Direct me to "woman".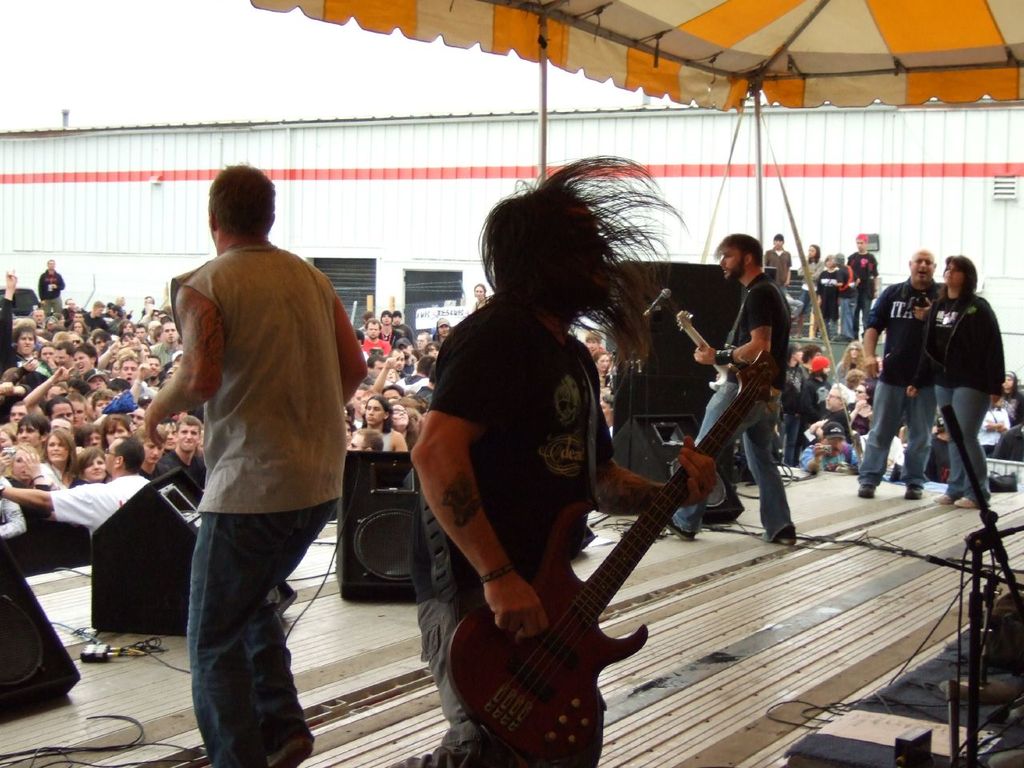
Direction: BBox(832, 338, 868, 387).
